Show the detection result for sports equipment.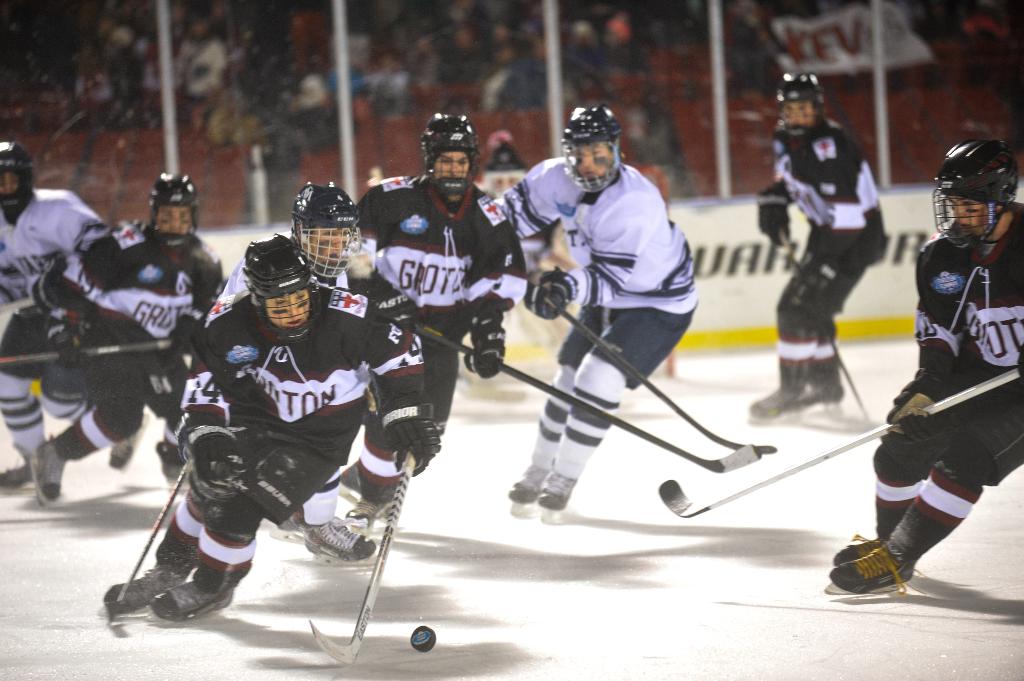
(x1=33, y1=431, x2=78, y2=511).
